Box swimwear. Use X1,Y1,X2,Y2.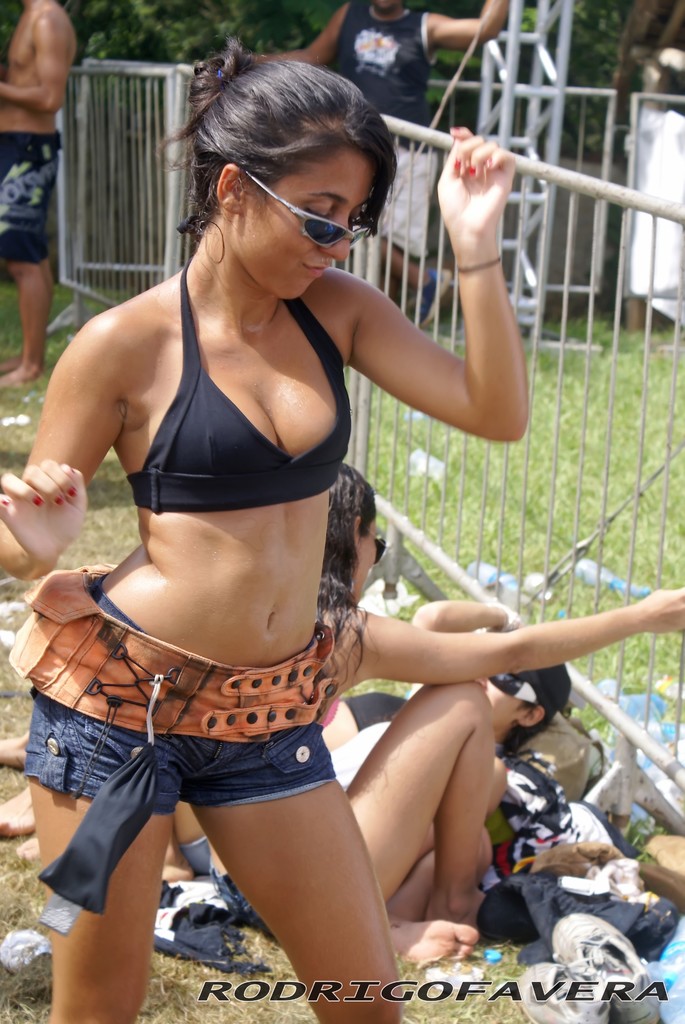
0,129,58,267.
